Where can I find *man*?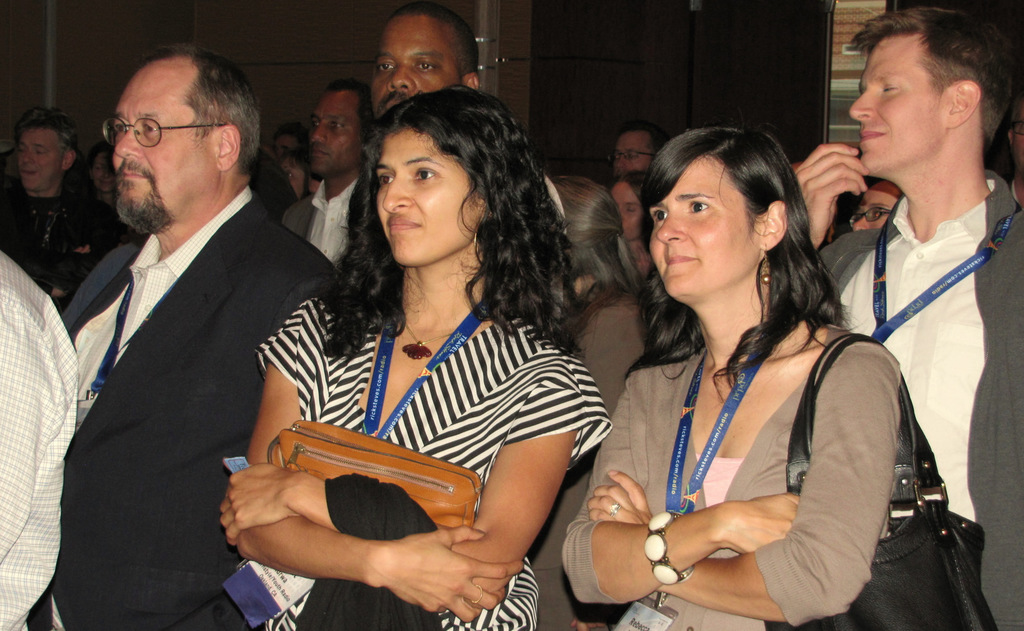
You can find it at (370,0,480,116).
